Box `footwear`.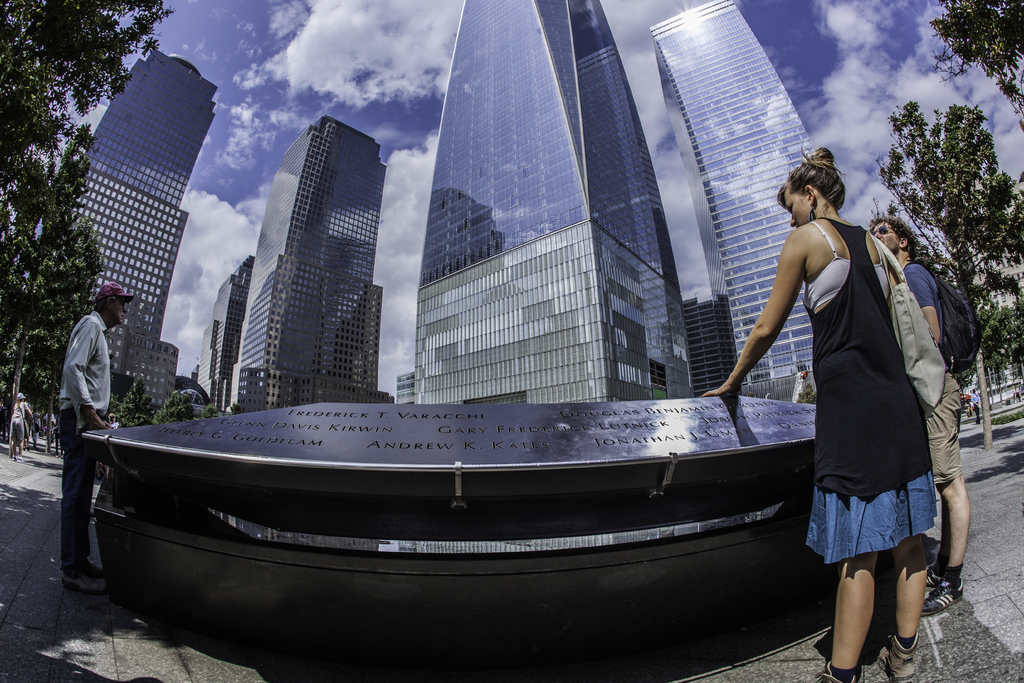
(879, 634, 917, 682).
